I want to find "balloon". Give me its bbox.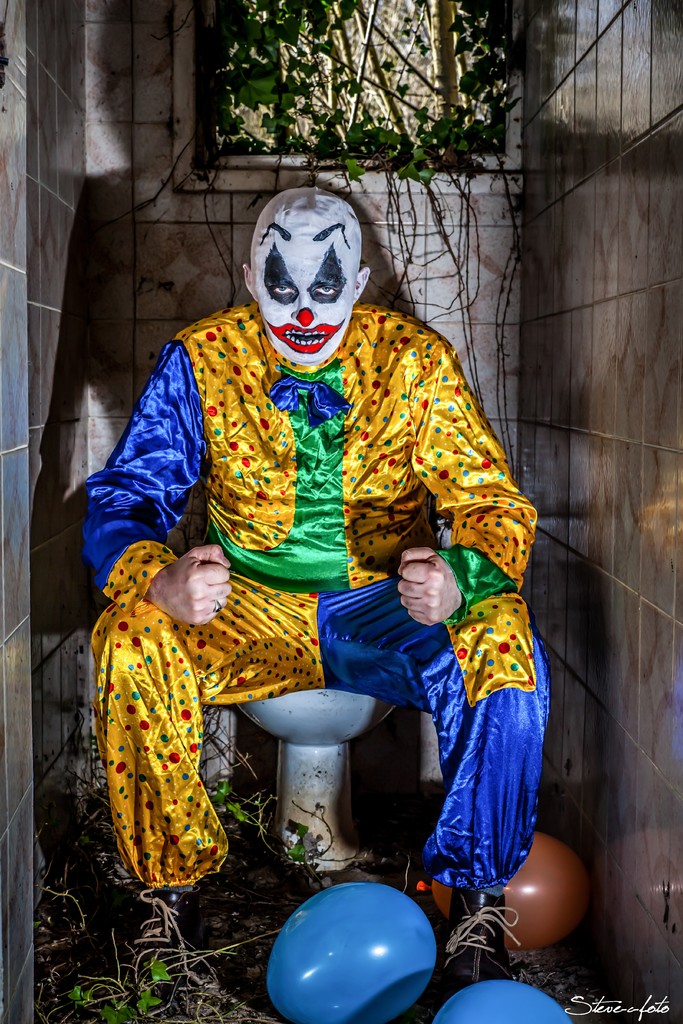
[x1=430, y1=981, x2=572, y2=1023].
